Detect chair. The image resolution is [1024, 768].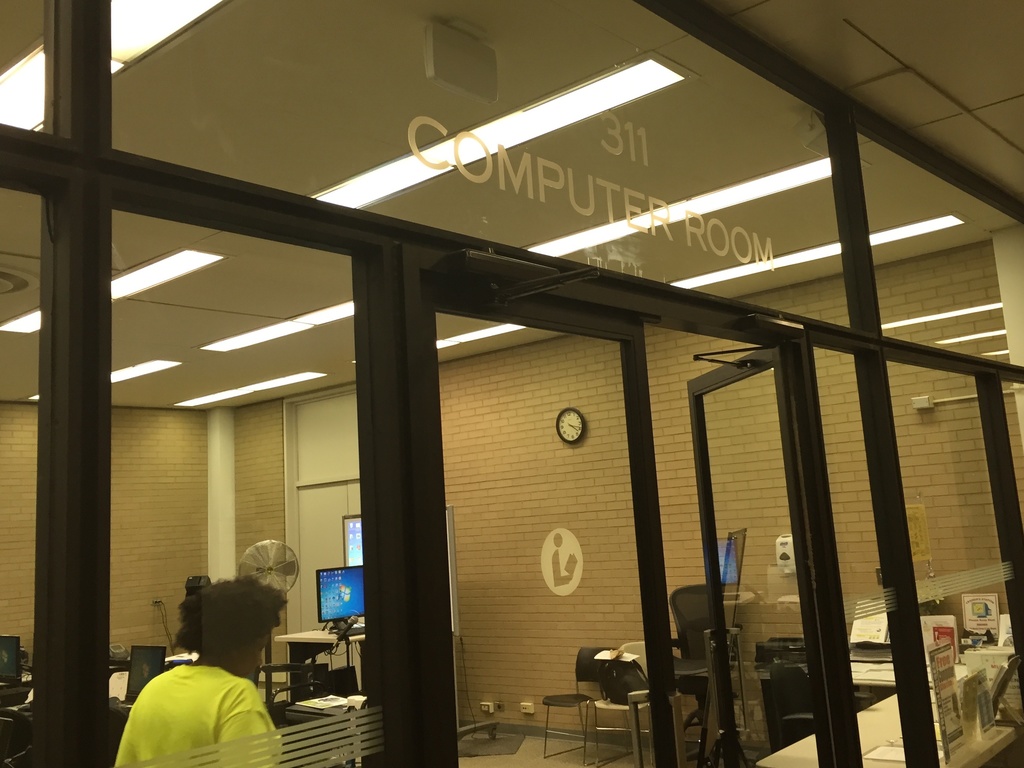
<box>768,662,824,749</box>.
